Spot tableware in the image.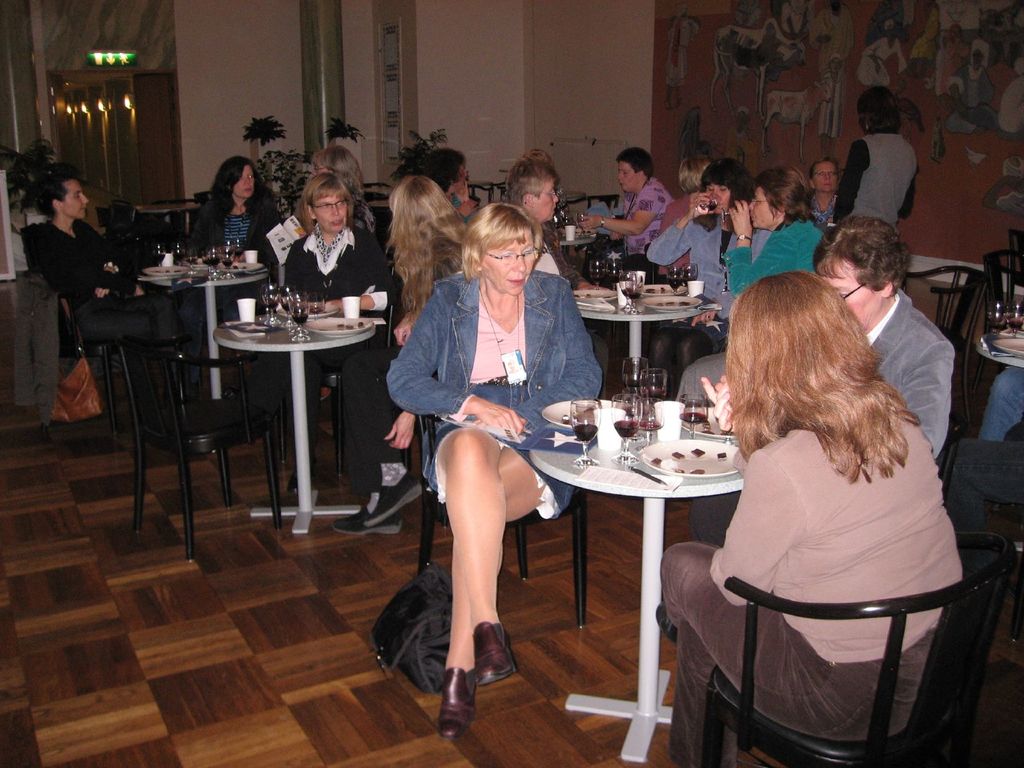
tableware found at {"left": 1005, "top": 300, "right": 1023, "bottom": 341}.
